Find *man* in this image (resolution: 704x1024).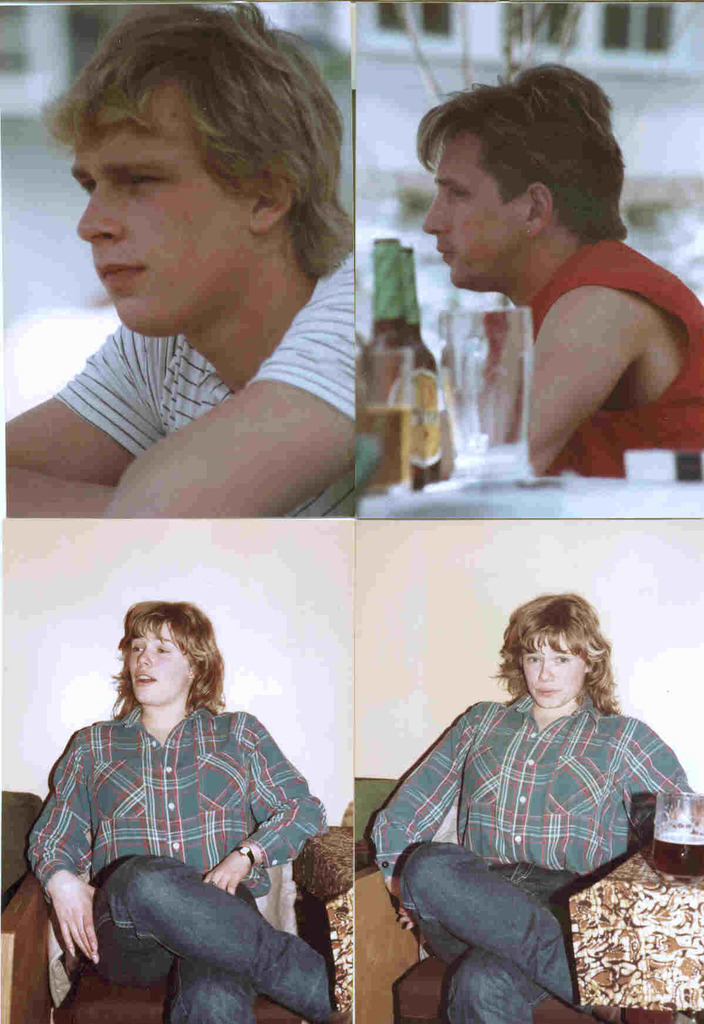
[379, 83, 703, 488].
